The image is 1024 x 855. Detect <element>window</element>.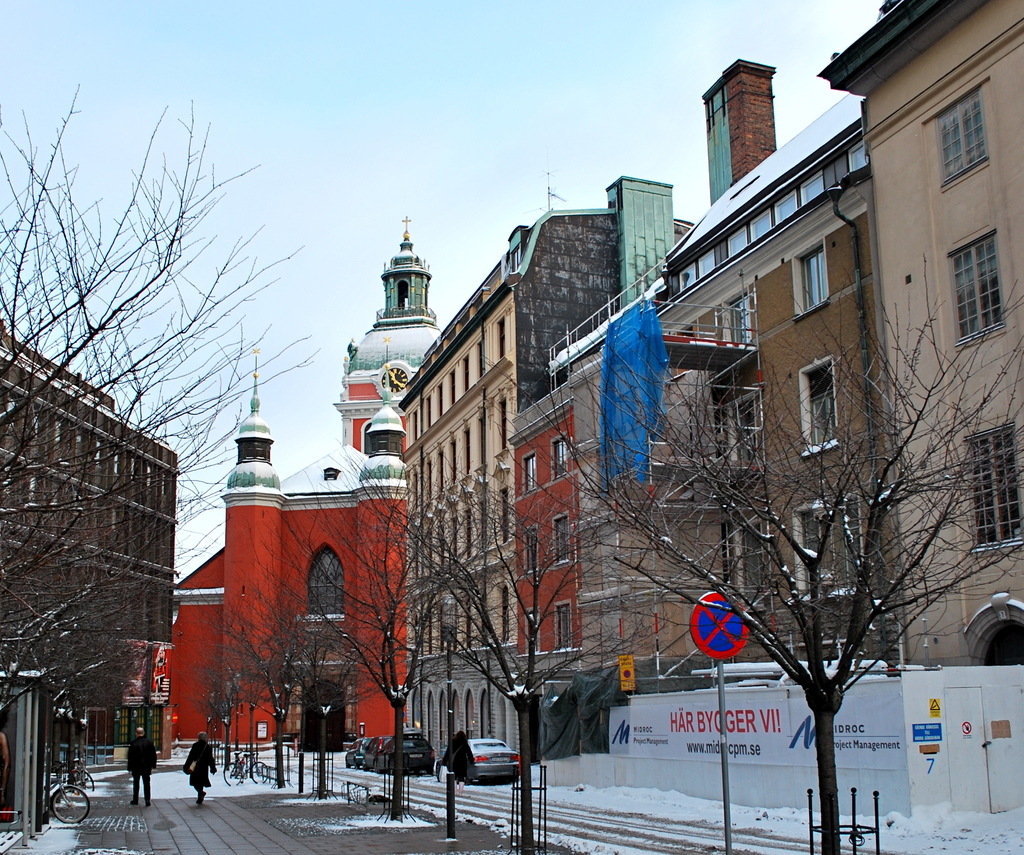
Detection: detection(941, 209, 1005, 337).
